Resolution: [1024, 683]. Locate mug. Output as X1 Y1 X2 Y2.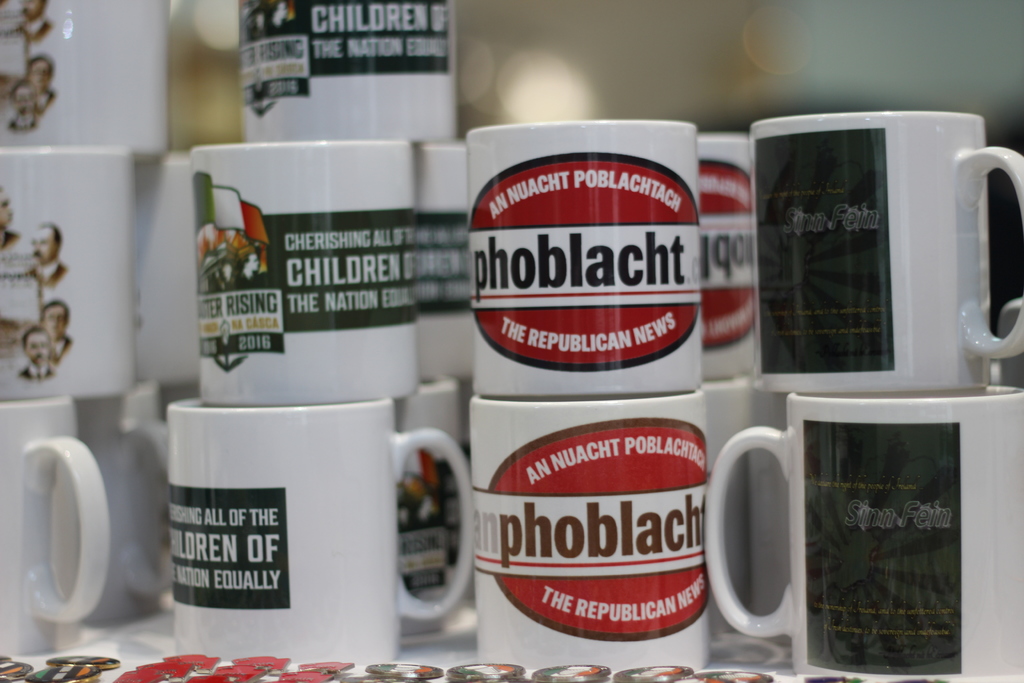
749 114 1023 390.
